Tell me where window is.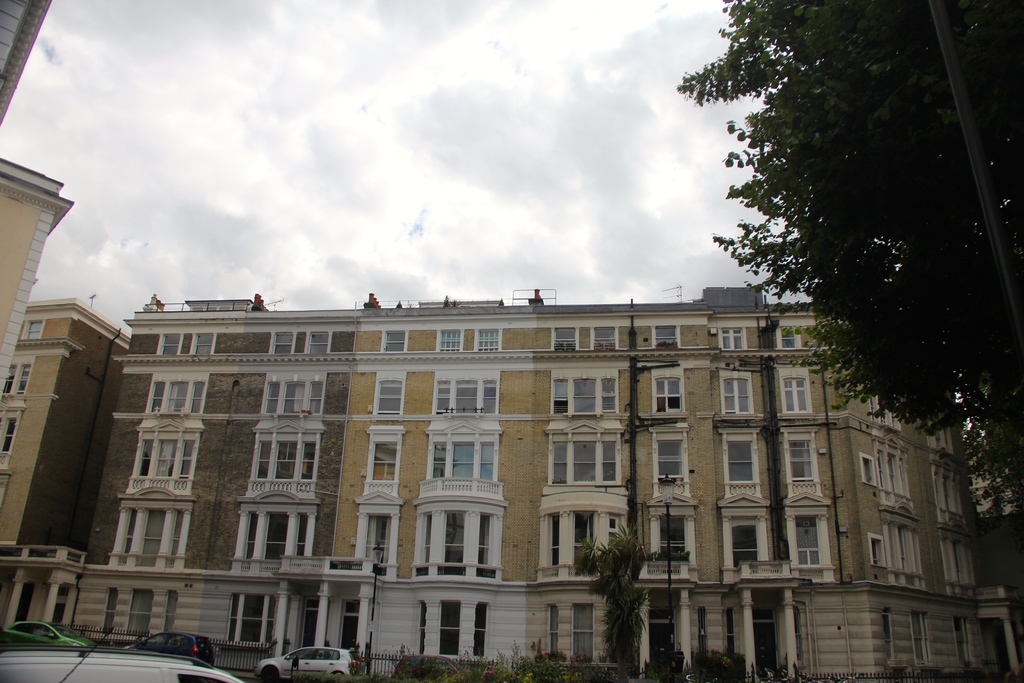
window is at x1=305 y1=331 x2=328 y2=352.
